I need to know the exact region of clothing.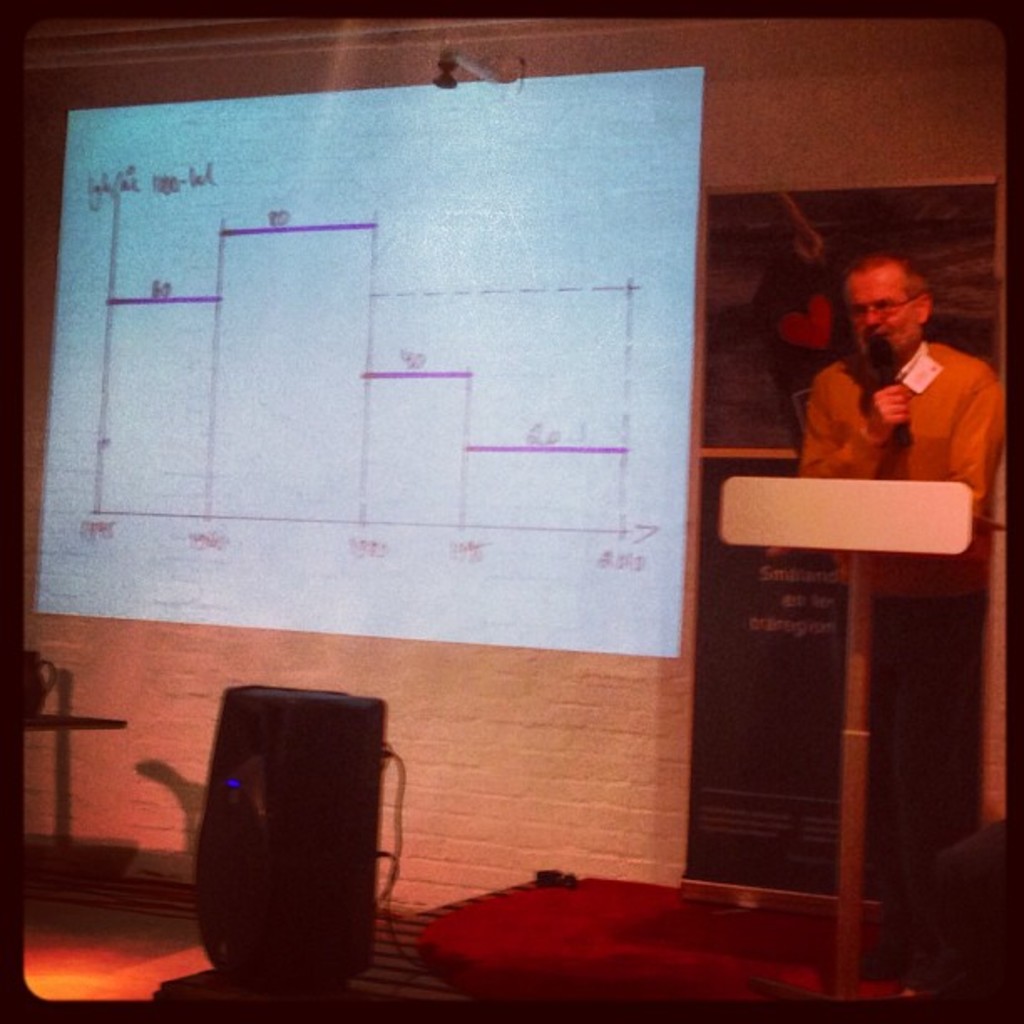
Region: (783, 296, 1002, 527).
